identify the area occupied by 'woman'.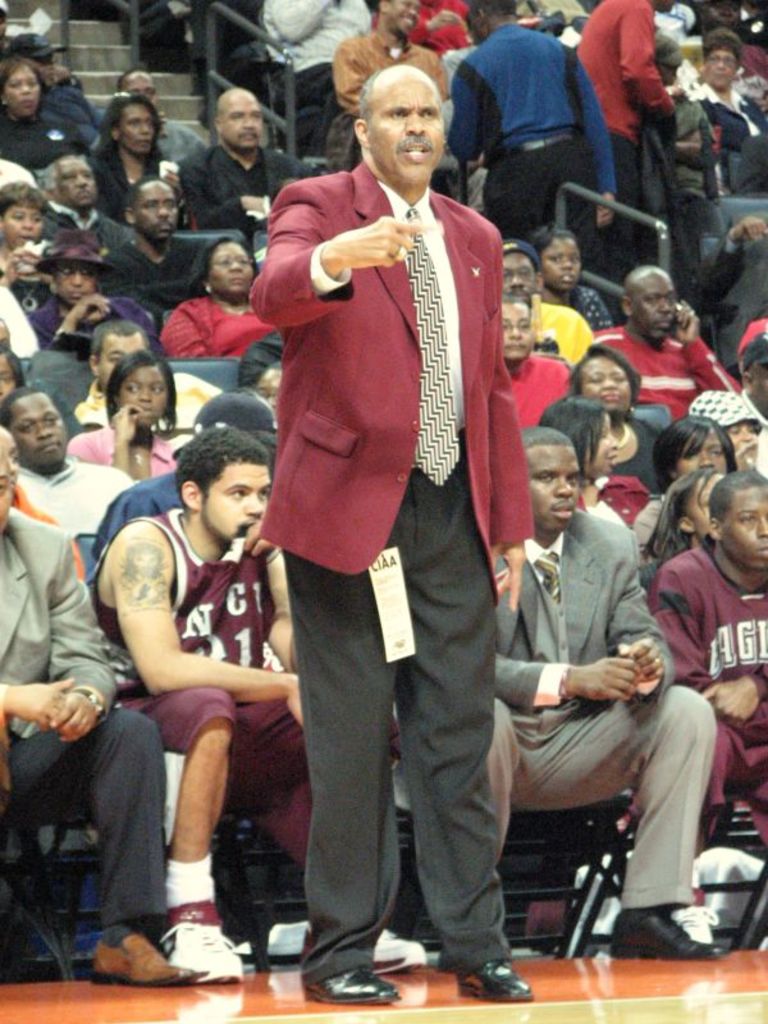
Area: Rect(563, 342, 678, 498).
